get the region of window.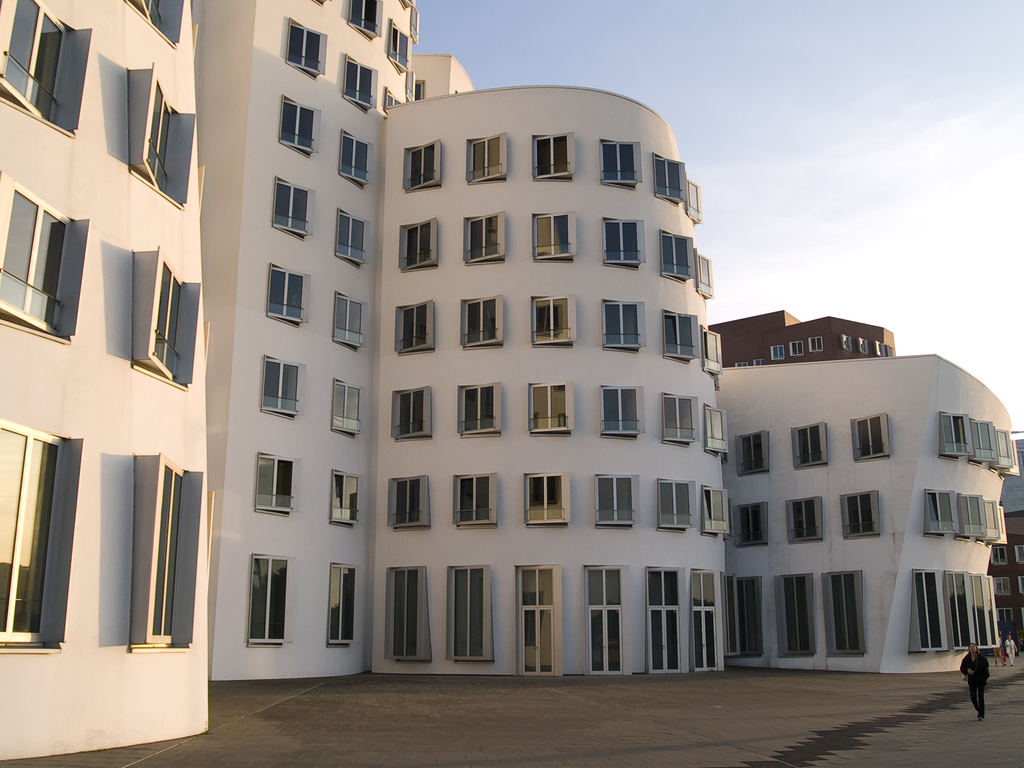
{"left": 349, "top": 0, "right": 381, "bottom": 37}.
